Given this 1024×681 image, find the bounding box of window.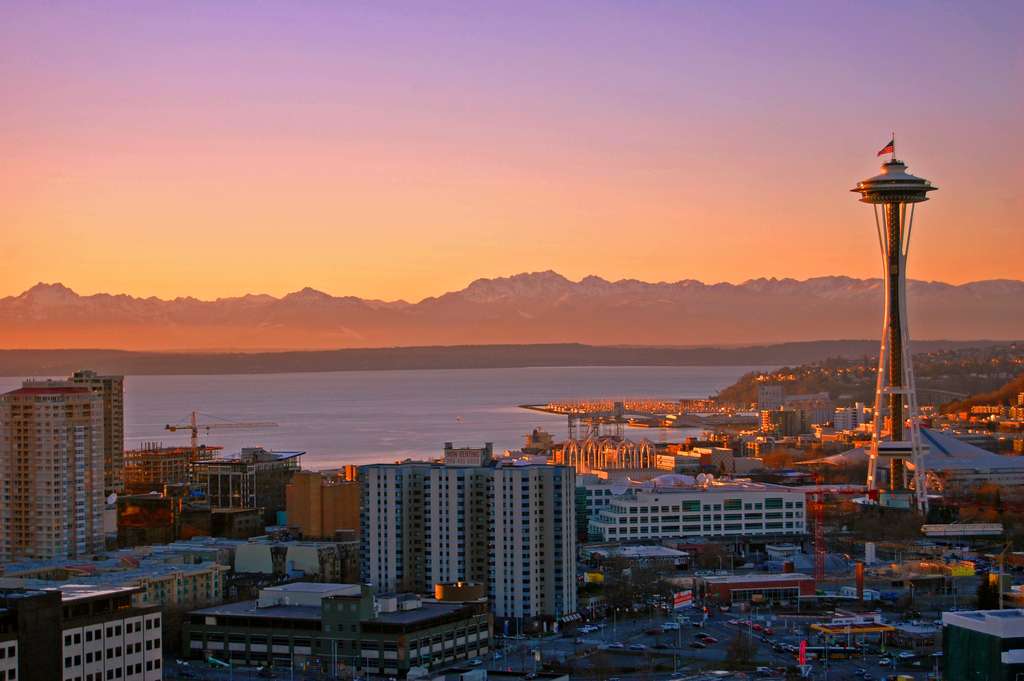
[x1=741, y1=501, x2=752, y2=509].
